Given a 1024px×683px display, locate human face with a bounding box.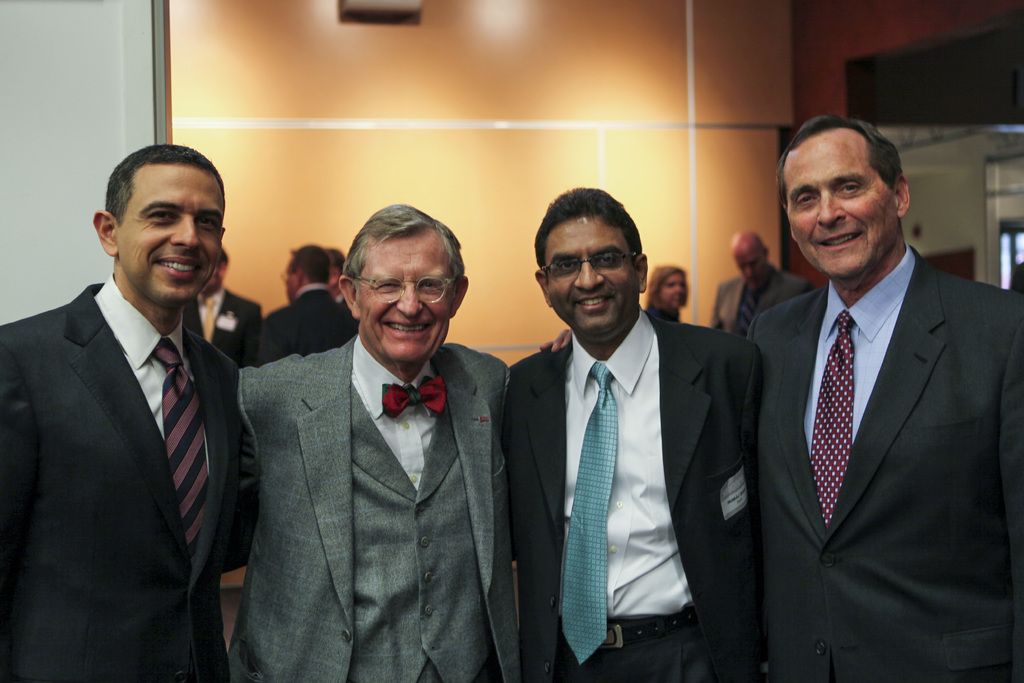
Located: bbox=(124, 165, 225, 308).
